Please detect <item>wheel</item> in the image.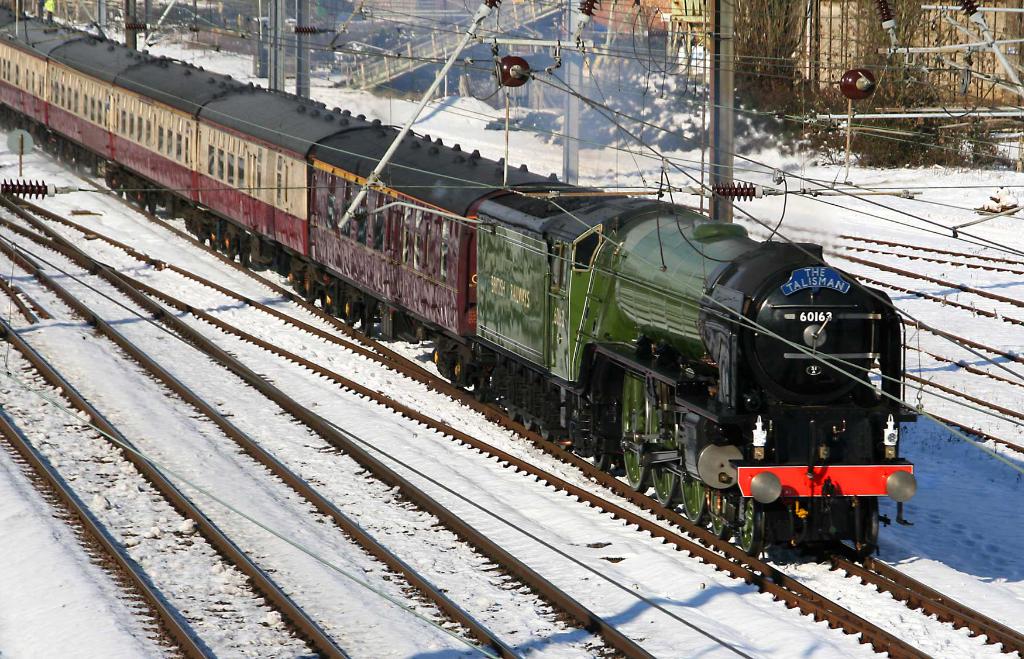
{"x1": 542, "y1": 426, "x2": 554, "y2": 441}.
